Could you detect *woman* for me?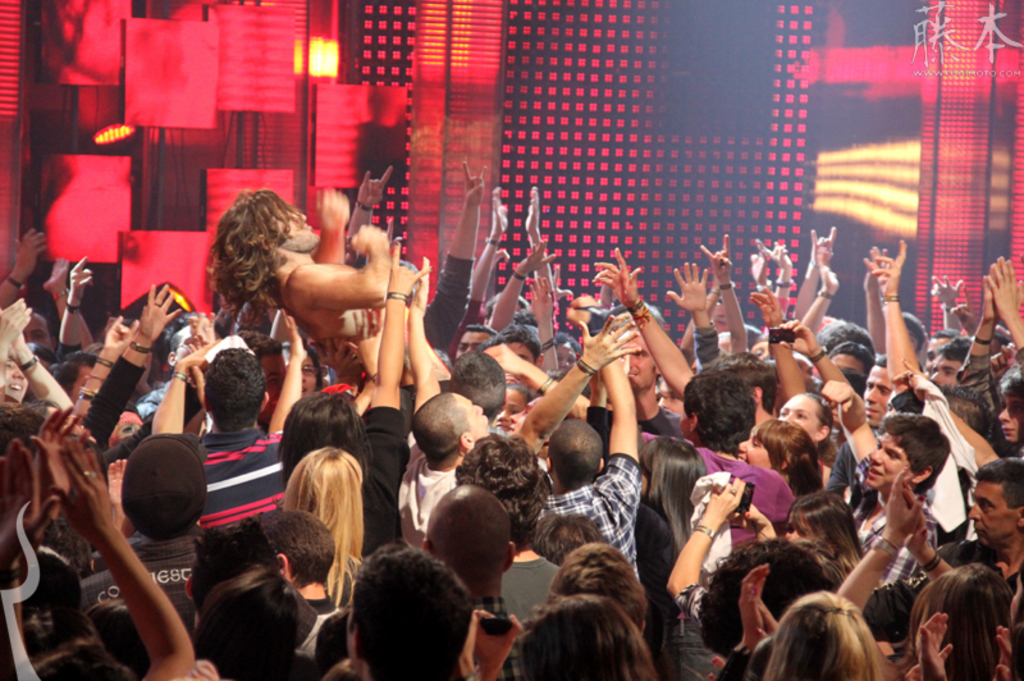
Detection result: 722, 571, 888, 680.
